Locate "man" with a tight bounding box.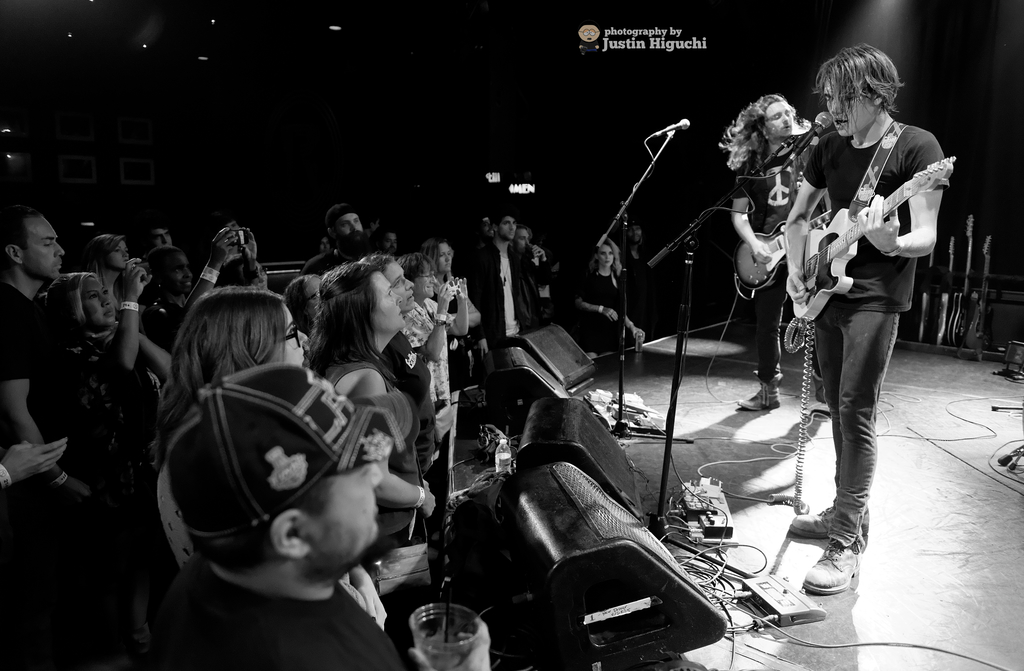
(622, 214, 652, 288).
